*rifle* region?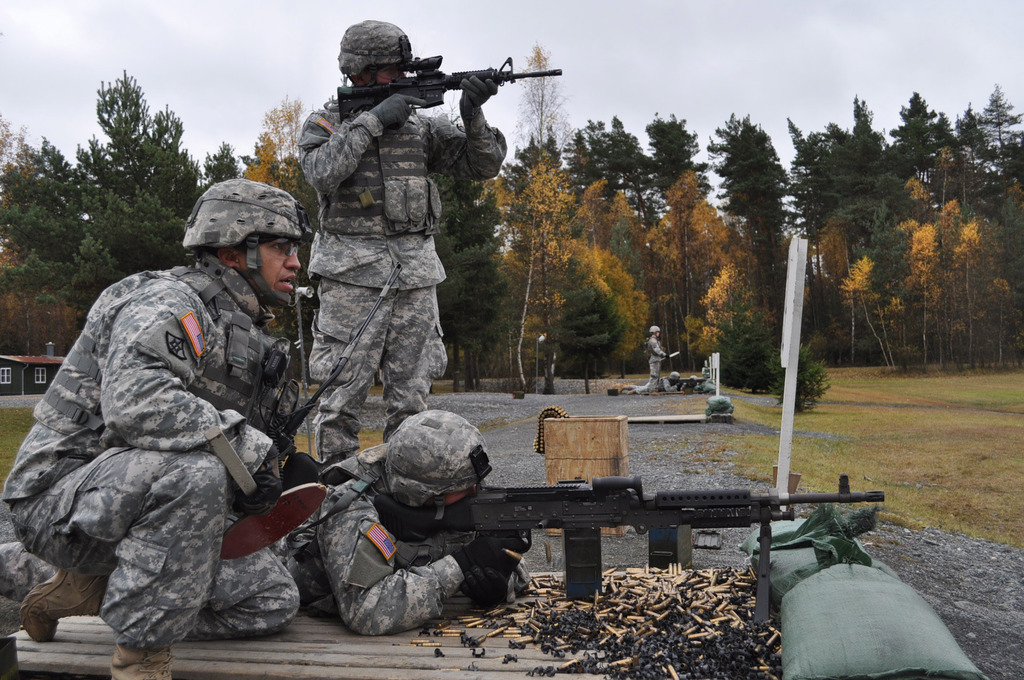
669 376 717 393
